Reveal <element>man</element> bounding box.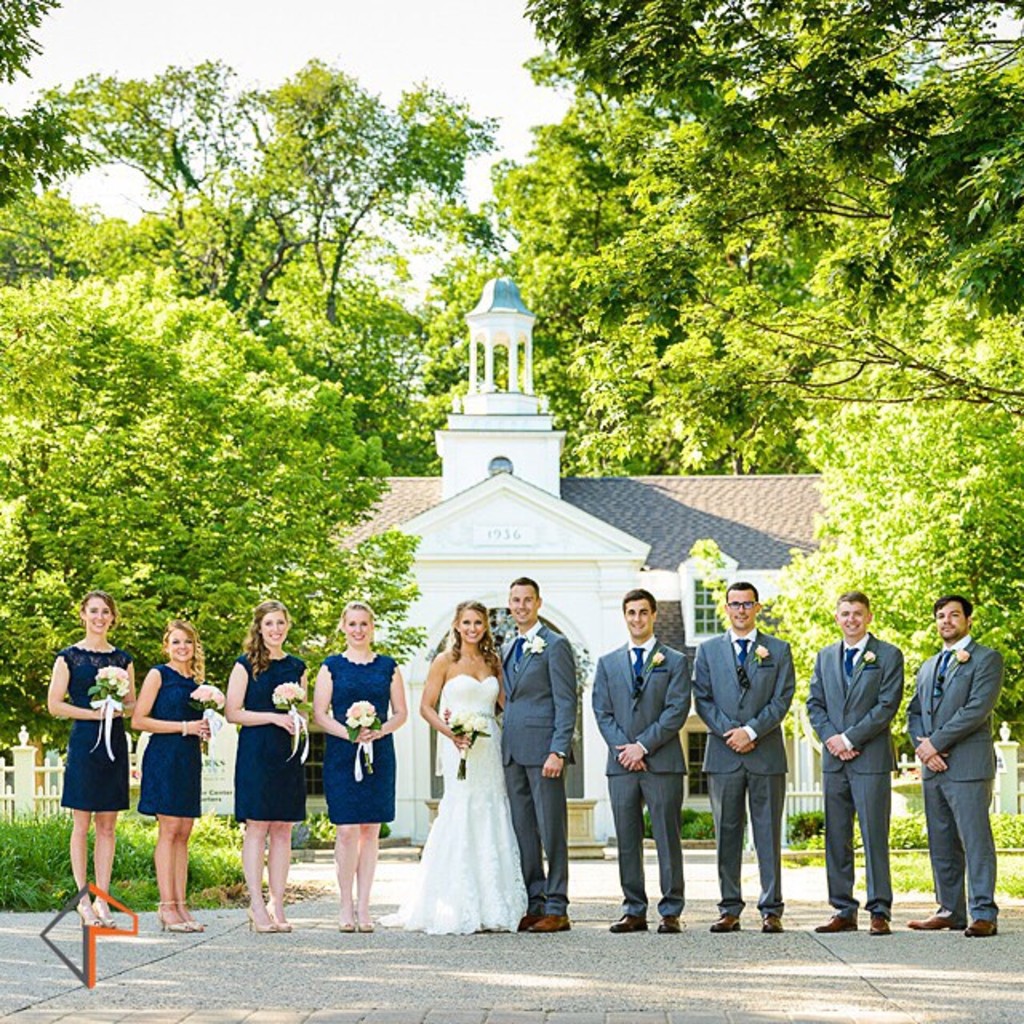
Revealed: bbox(589, 589, 688, 933).
